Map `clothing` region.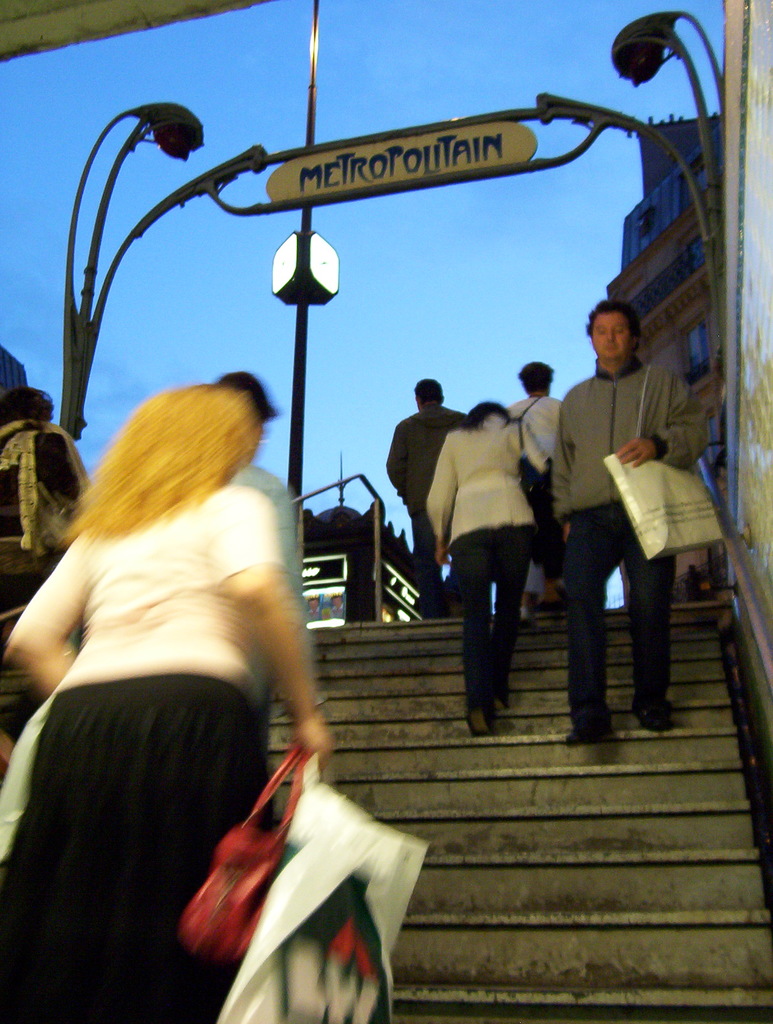
Mapped to BBox(3, 469, 307, 1023).
